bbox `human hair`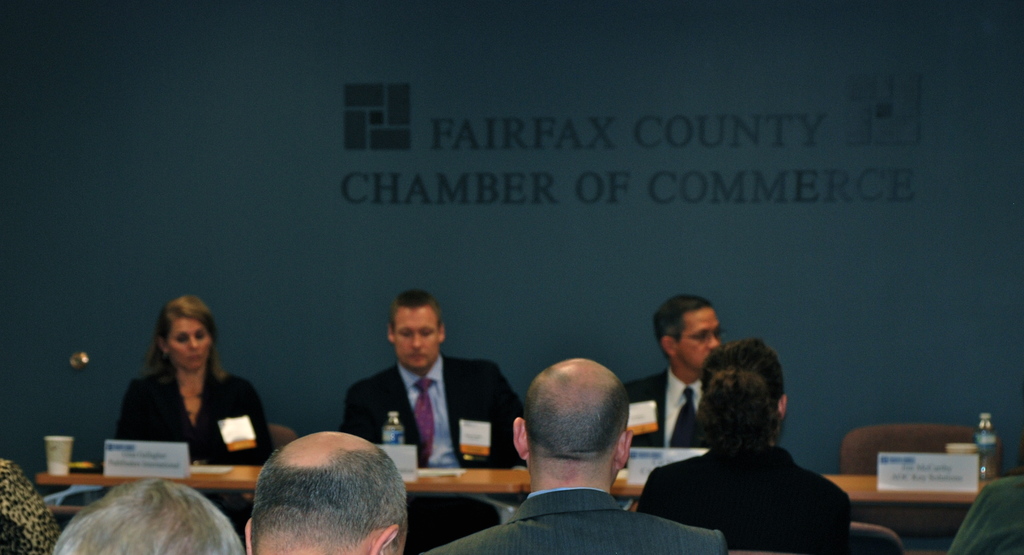
[left=51, top=474, right=247, bottom=554]
